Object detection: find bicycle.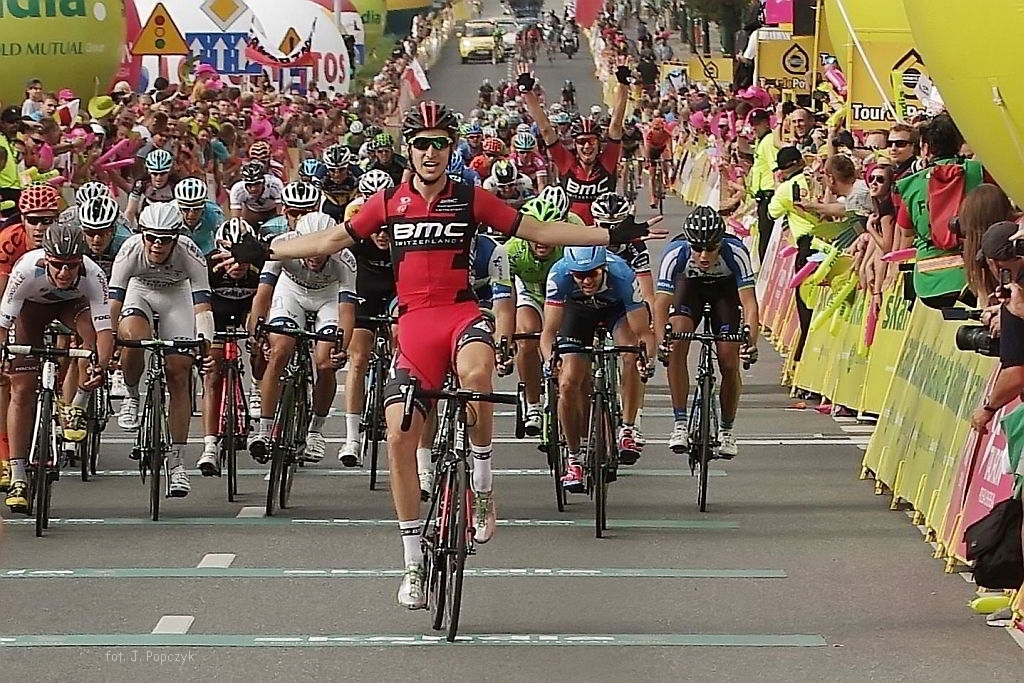
pyautogui.locateOnScreen(545, 43, 557, 64).
